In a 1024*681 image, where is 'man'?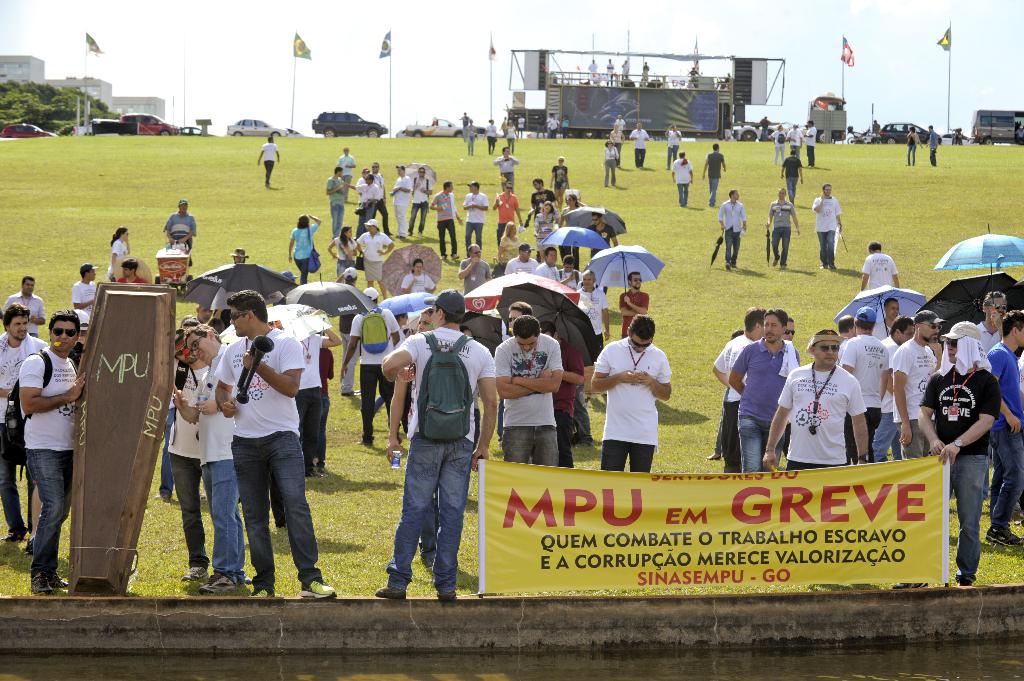
(3, 273, 46, 339).
